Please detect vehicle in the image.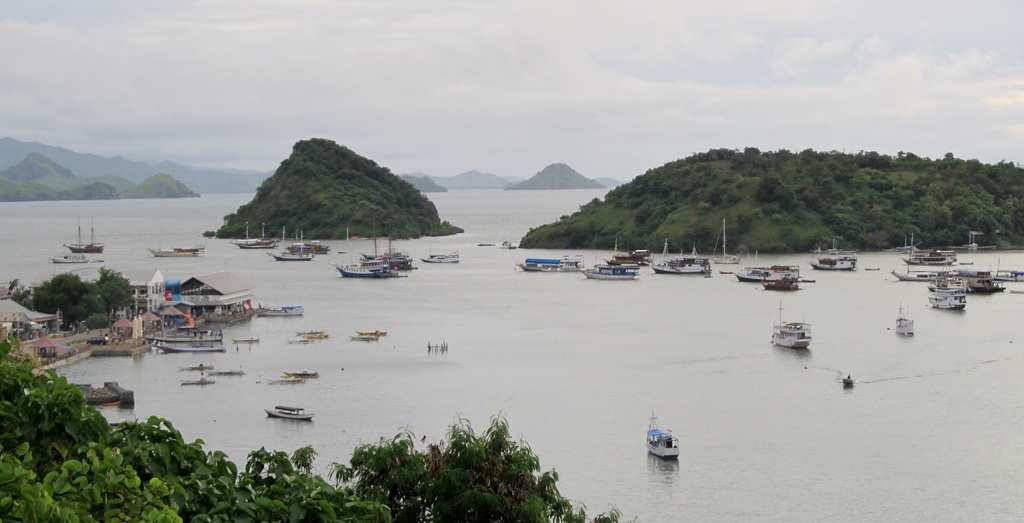
(735,246,804,282).
